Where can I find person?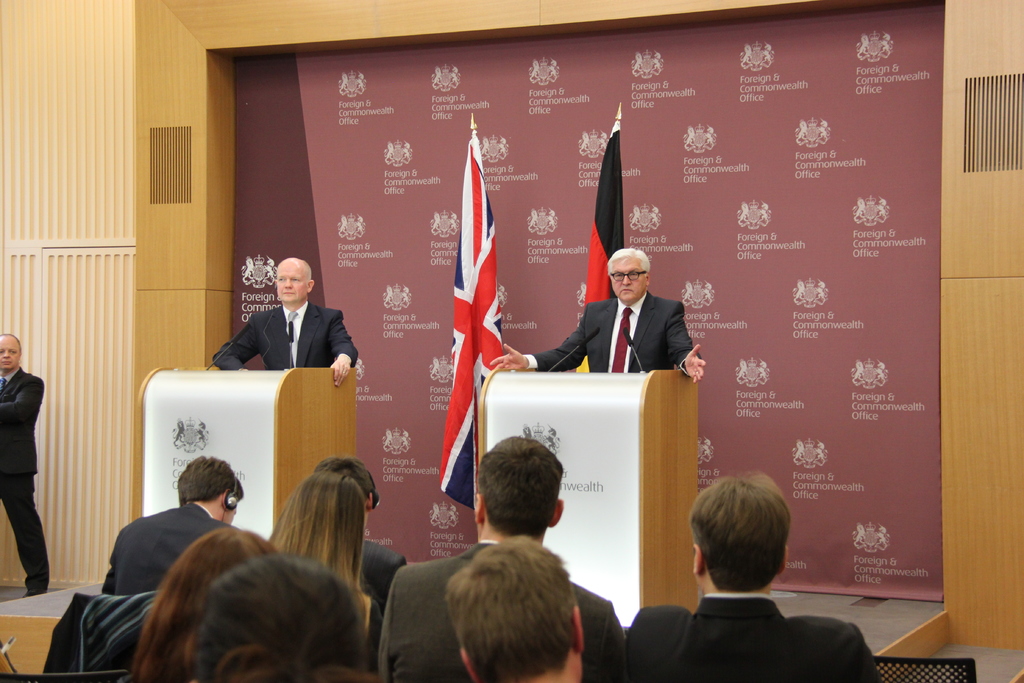
You can find it at <box>577,242,702,400</box>.
